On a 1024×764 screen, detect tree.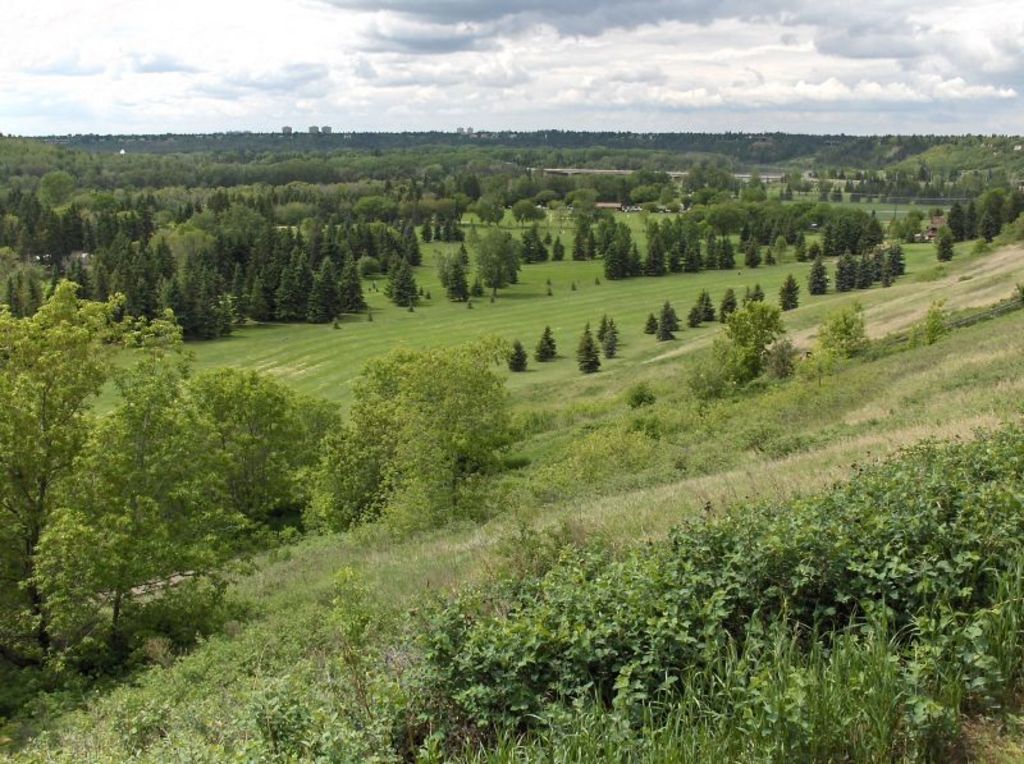
Rect(751, 283, 764, 307).
